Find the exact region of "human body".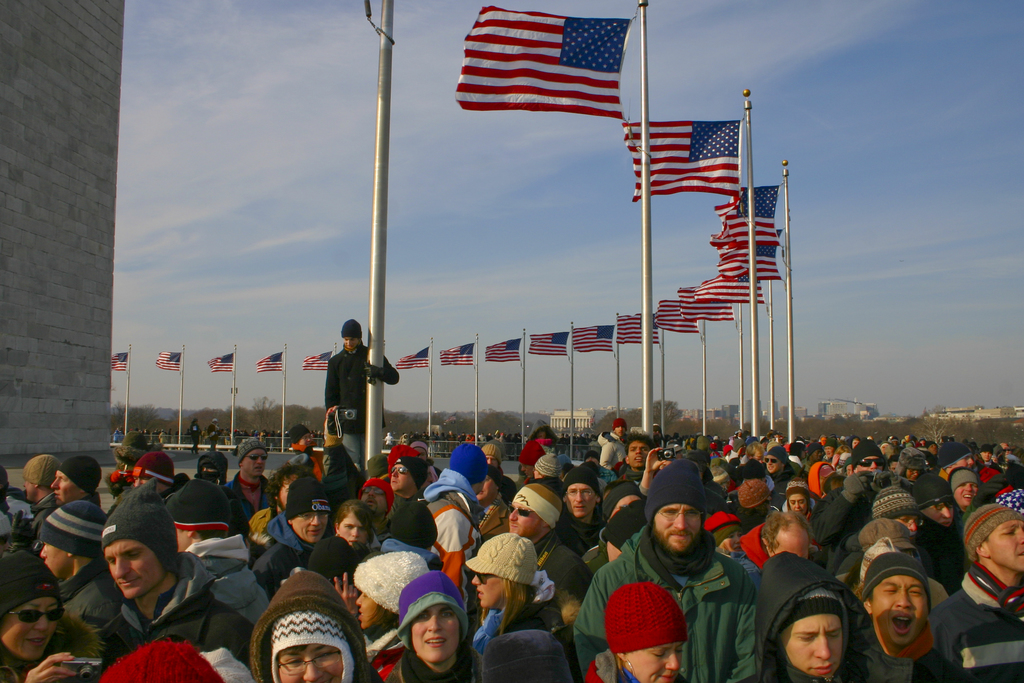
Exact region: <box>954,462,978,512</box>.
